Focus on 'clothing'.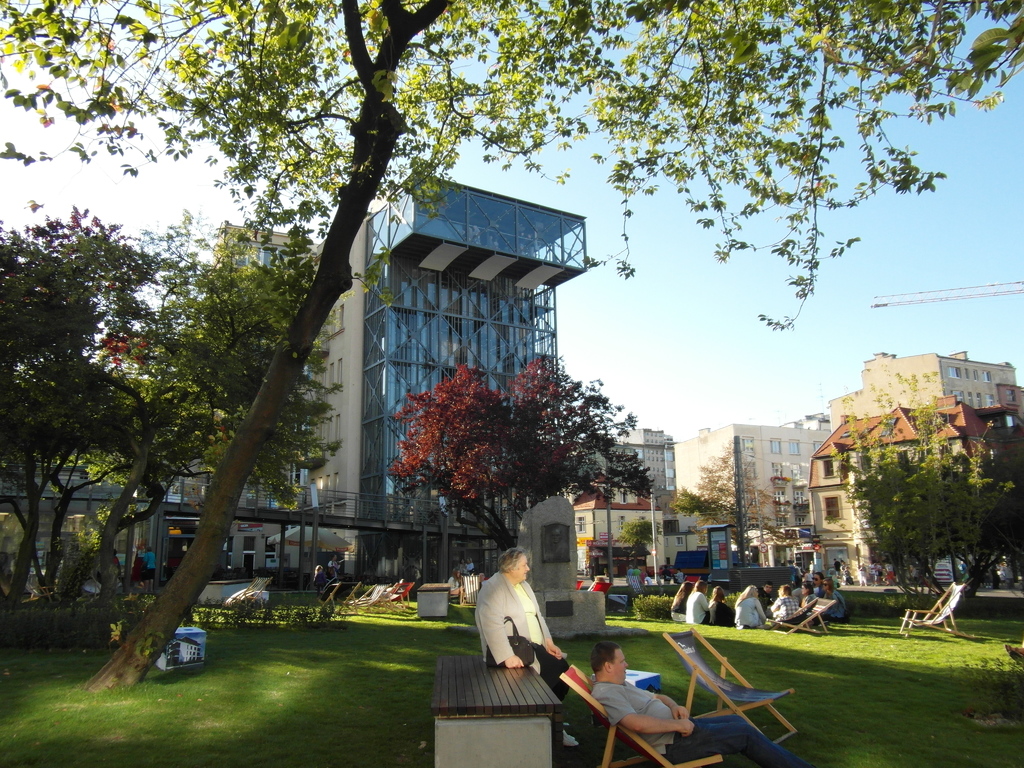
Focused at l=313, t=574, r=323, b=591.
